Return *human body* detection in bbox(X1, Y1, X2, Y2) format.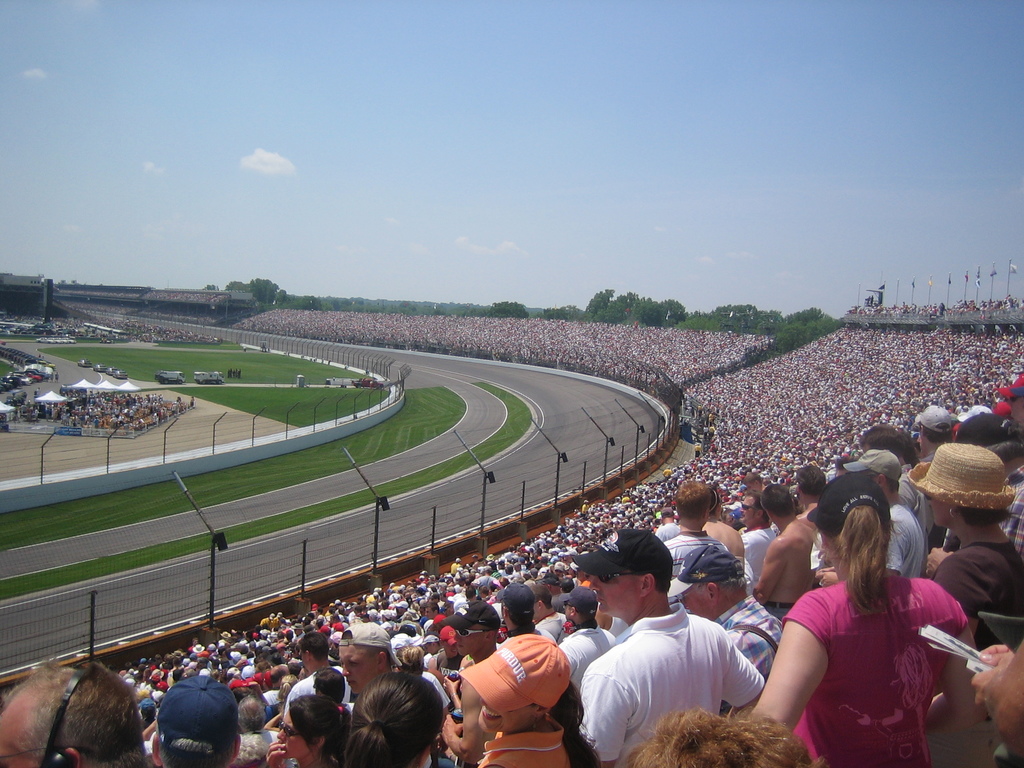
bbox(767, 513, 971, 751).
